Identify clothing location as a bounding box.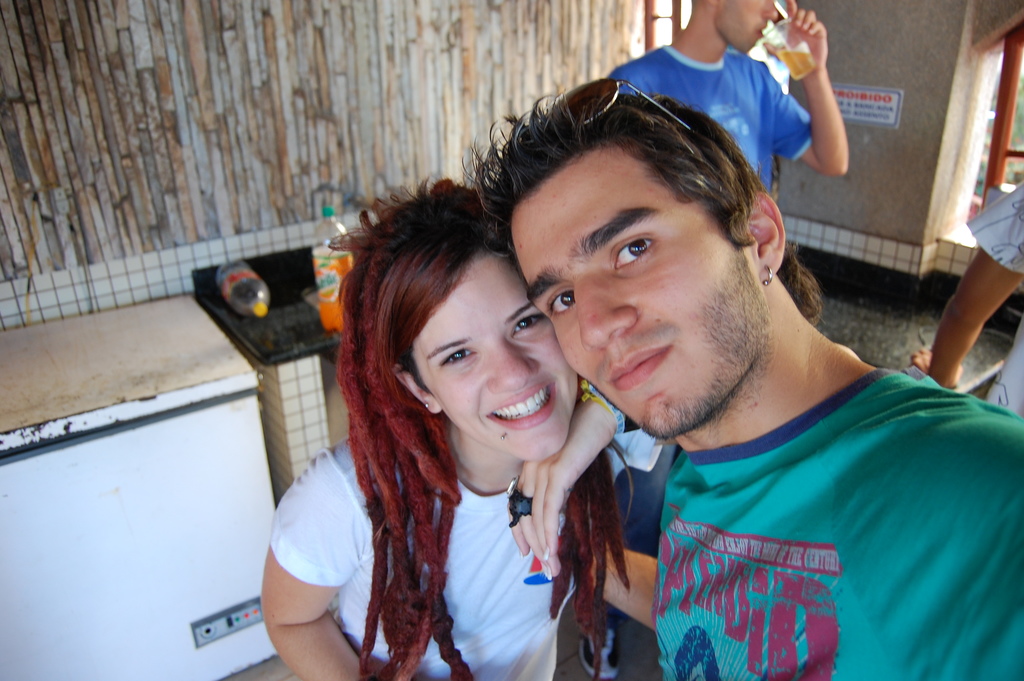
pyautogui.locateOnScreen(968, 176, 1023, 418).
